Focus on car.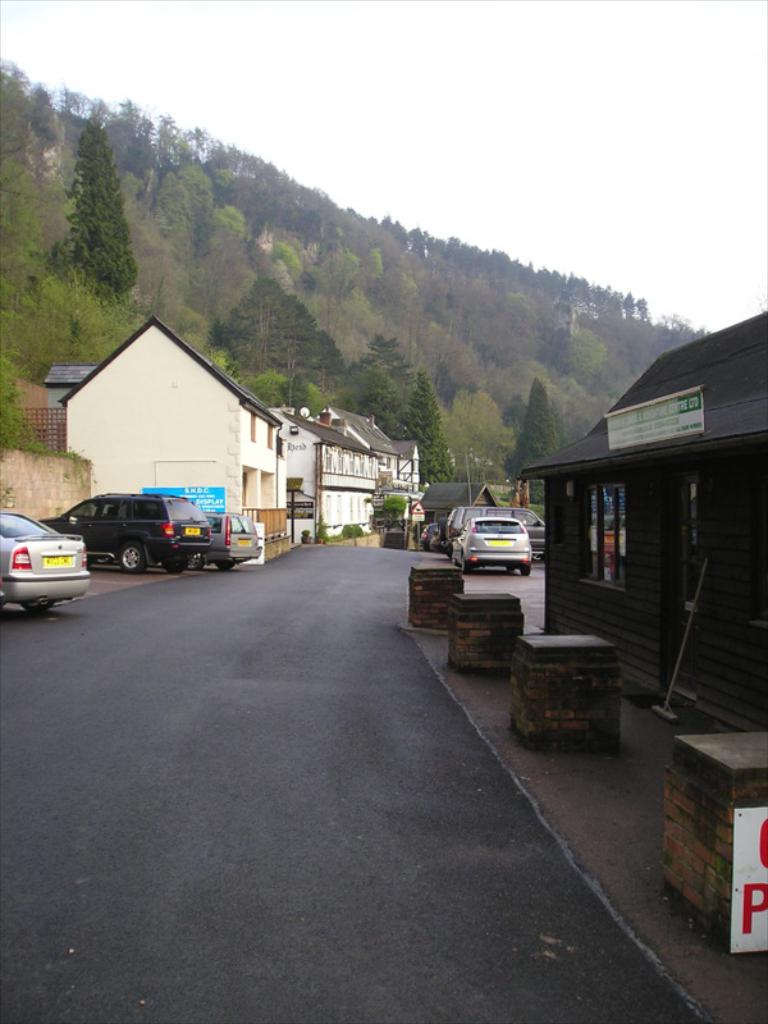
Focused at box=[0, 509, 90, 620].
